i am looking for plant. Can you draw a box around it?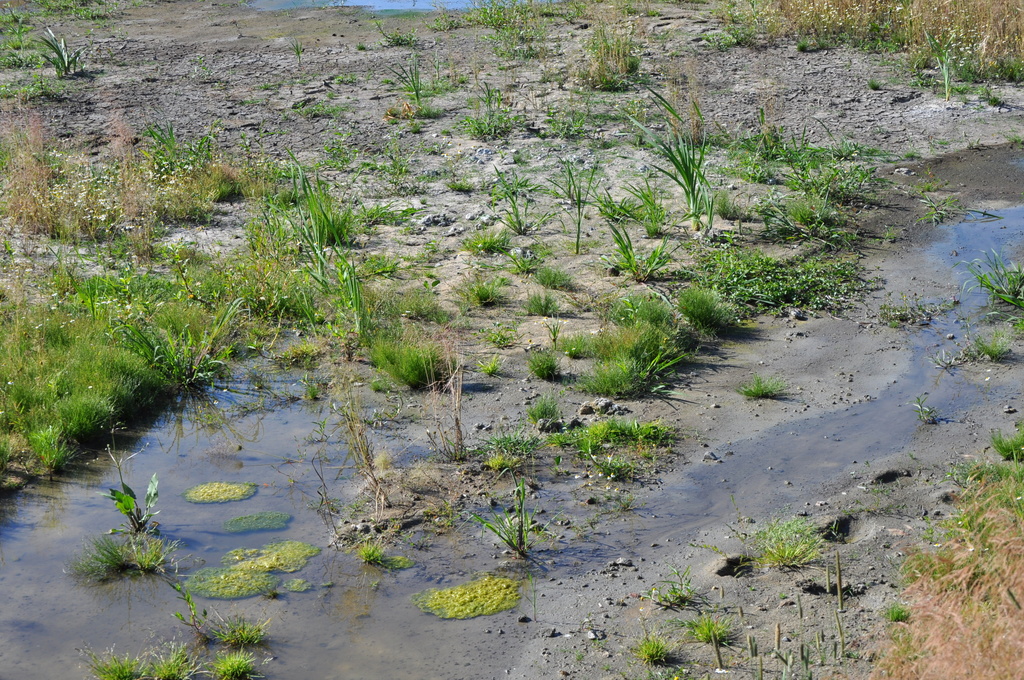
Sure, the bounding box is <region>70, 645, 212, 679</region>.
